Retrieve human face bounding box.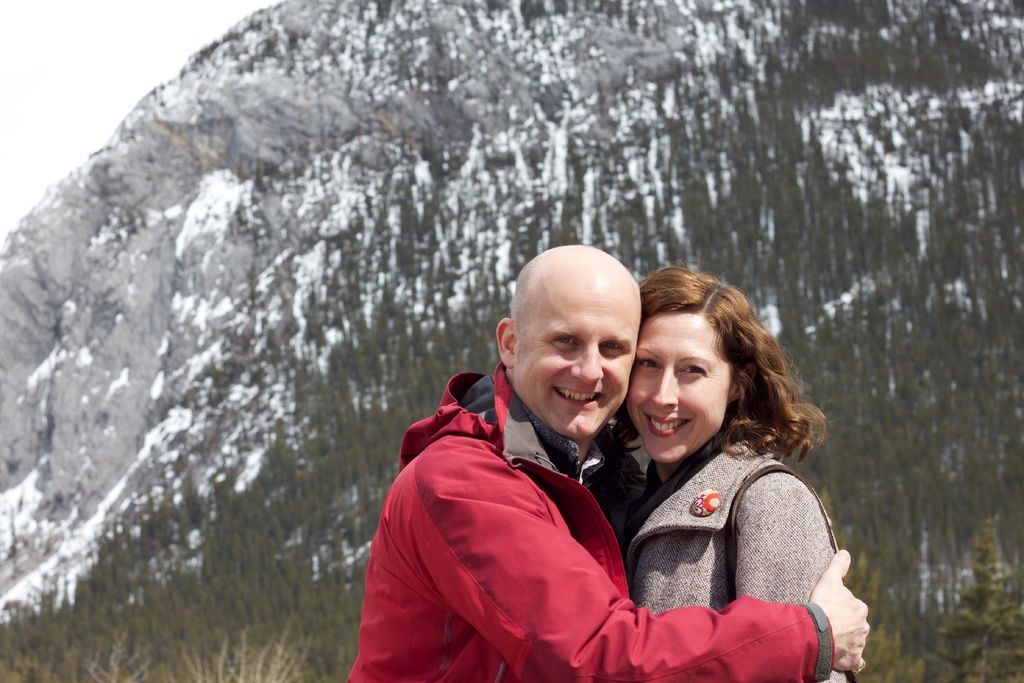
Bounding box: BBox(517, 288, 637, 445).
